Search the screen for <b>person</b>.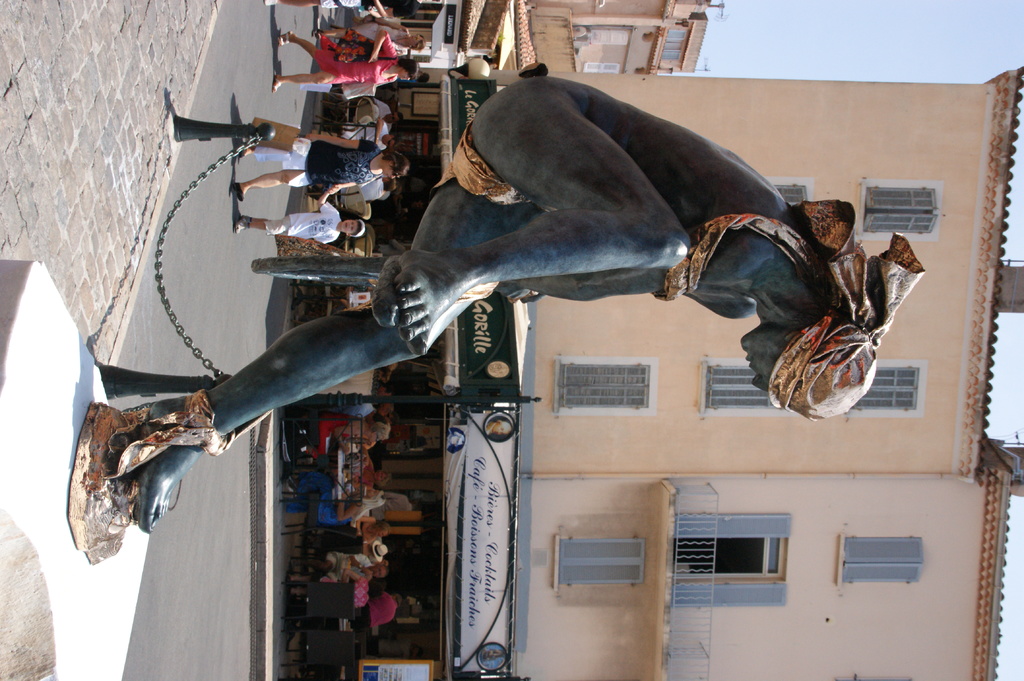
Found at 261, 0, 386, 11.
